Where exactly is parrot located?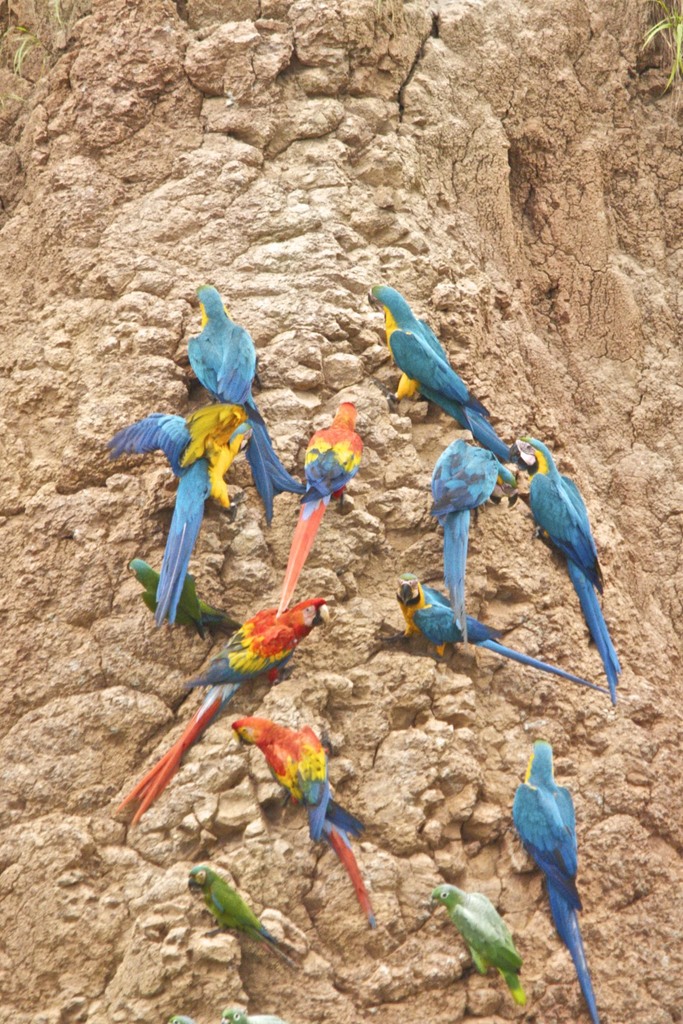
Its bounding box is [275, 401, 365, 611].
